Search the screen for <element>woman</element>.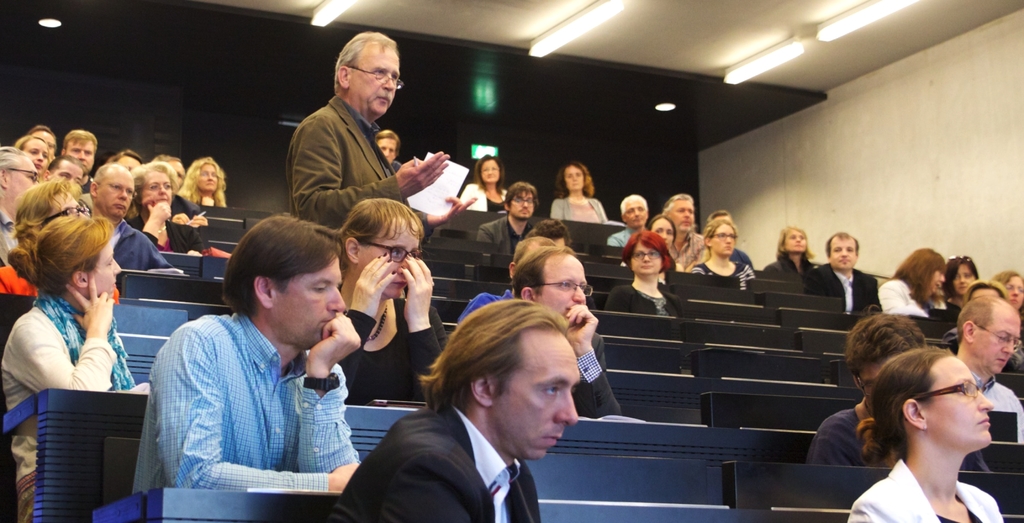
Found at [x1=555, y1=165, x2=601, y2=222].
